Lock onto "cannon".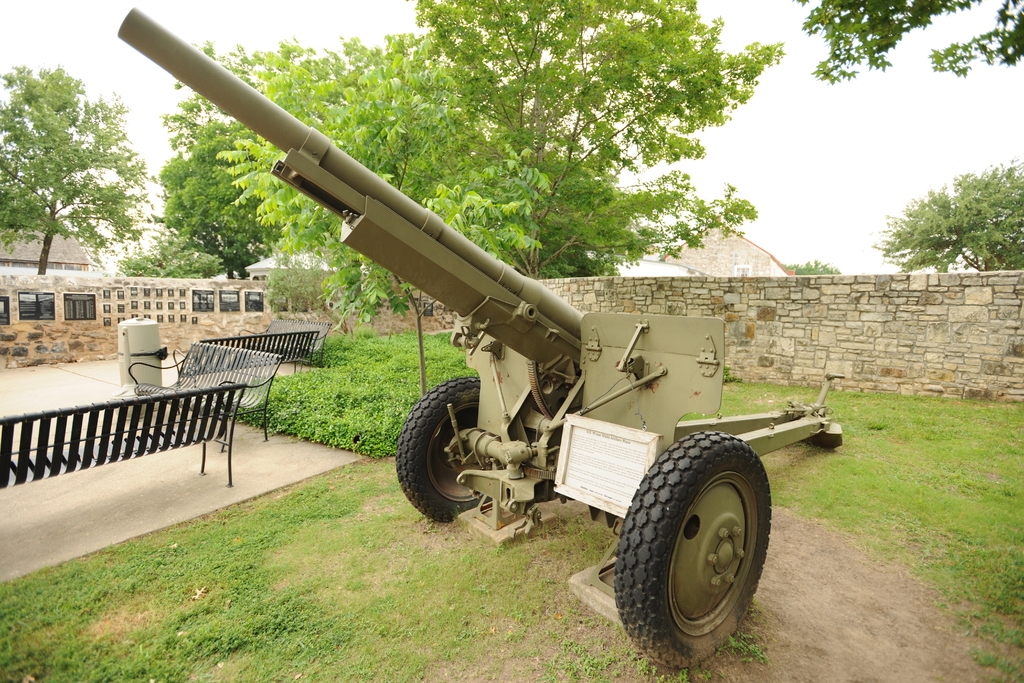
Locked: left=111, top=1, right=852, bottom=670.
